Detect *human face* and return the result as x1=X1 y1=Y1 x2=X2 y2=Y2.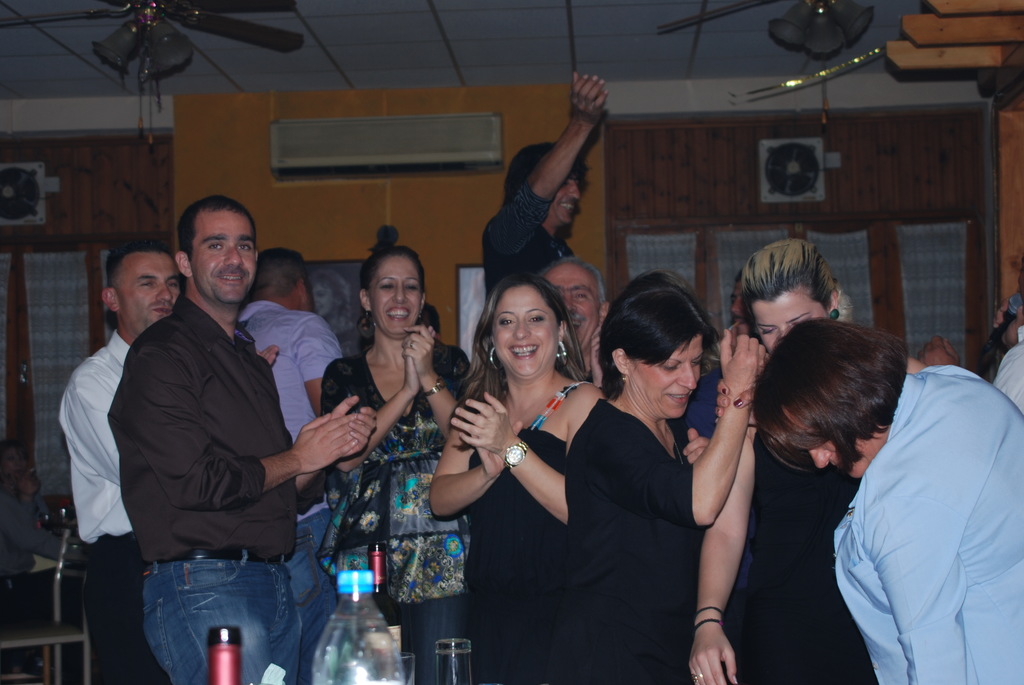
x1=194 y1=206 x2=257 y2=310.
